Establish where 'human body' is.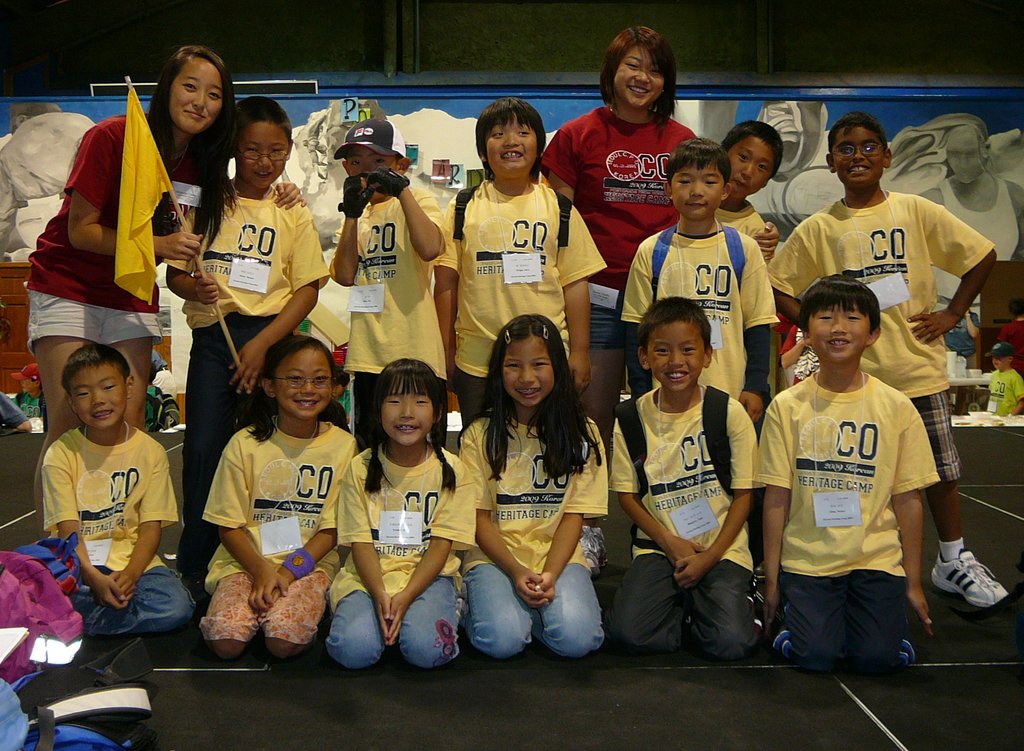
Established at 540/110/698/286.
